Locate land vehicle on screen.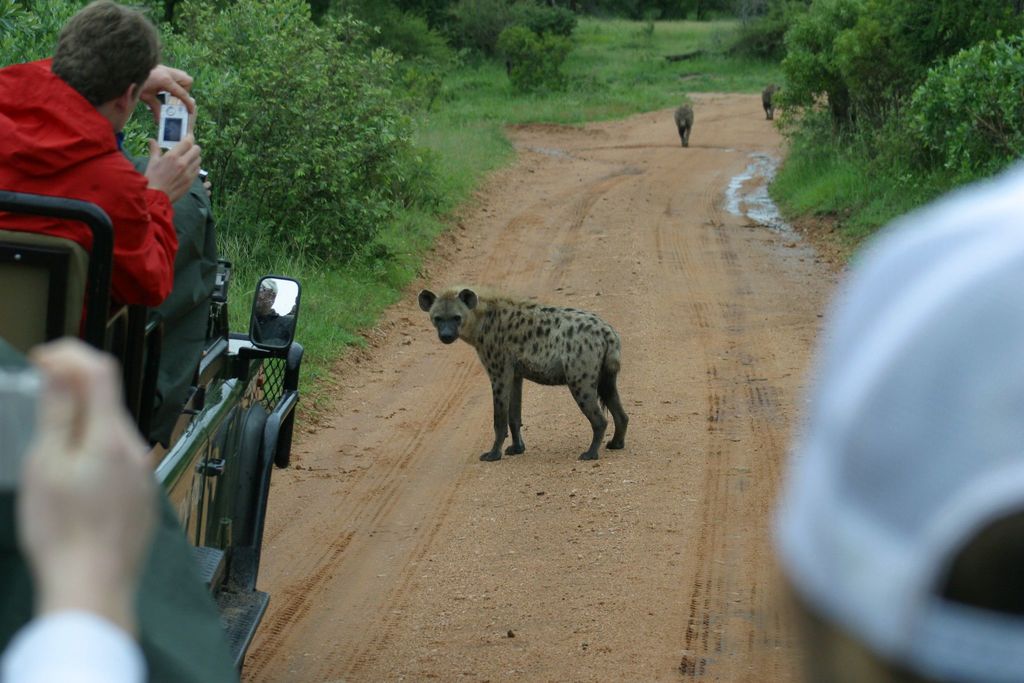
On screen at detection(0, 192, 305, 678).
